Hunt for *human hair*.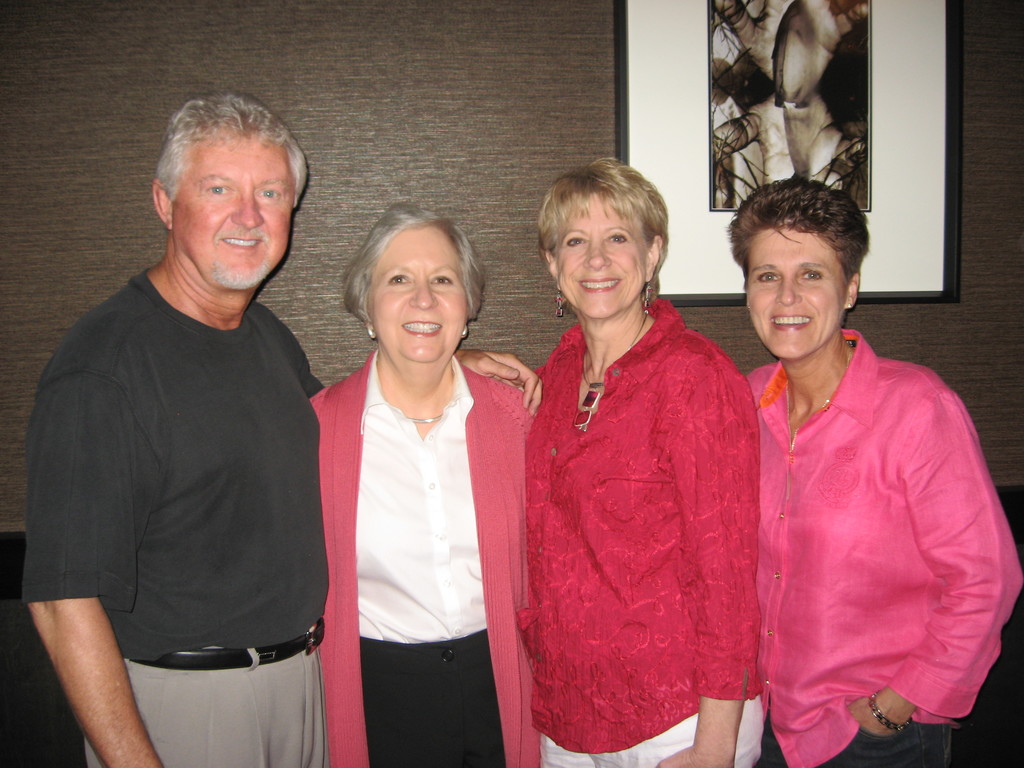
Hunted down at 728,175,876,287.
